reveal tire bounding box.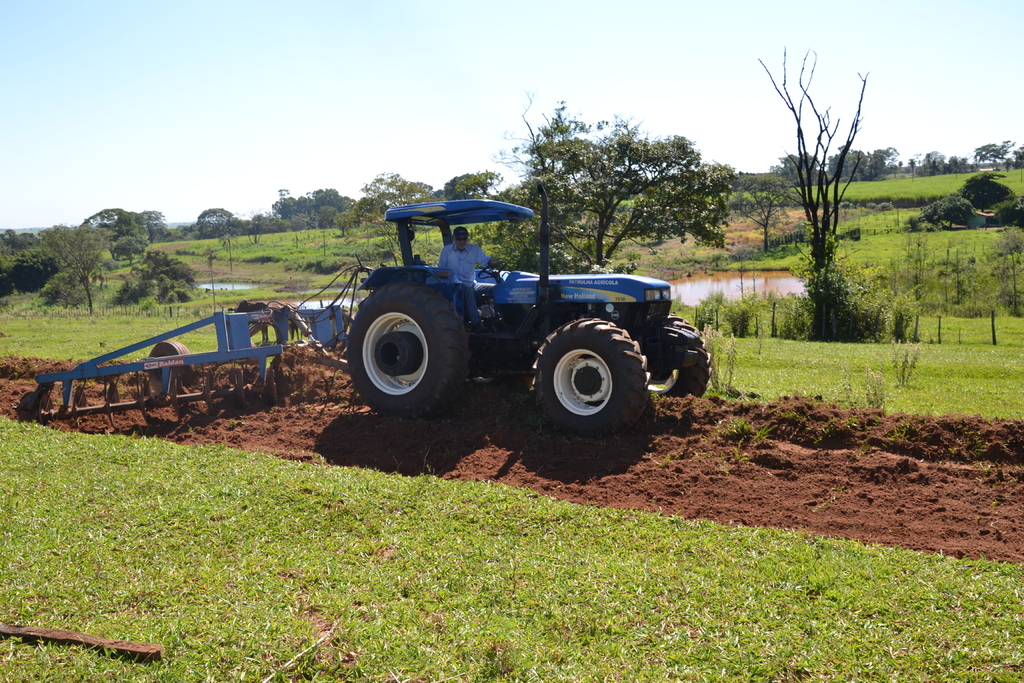
Revealed: [left=528, top=313, right=653, bottom=436].
